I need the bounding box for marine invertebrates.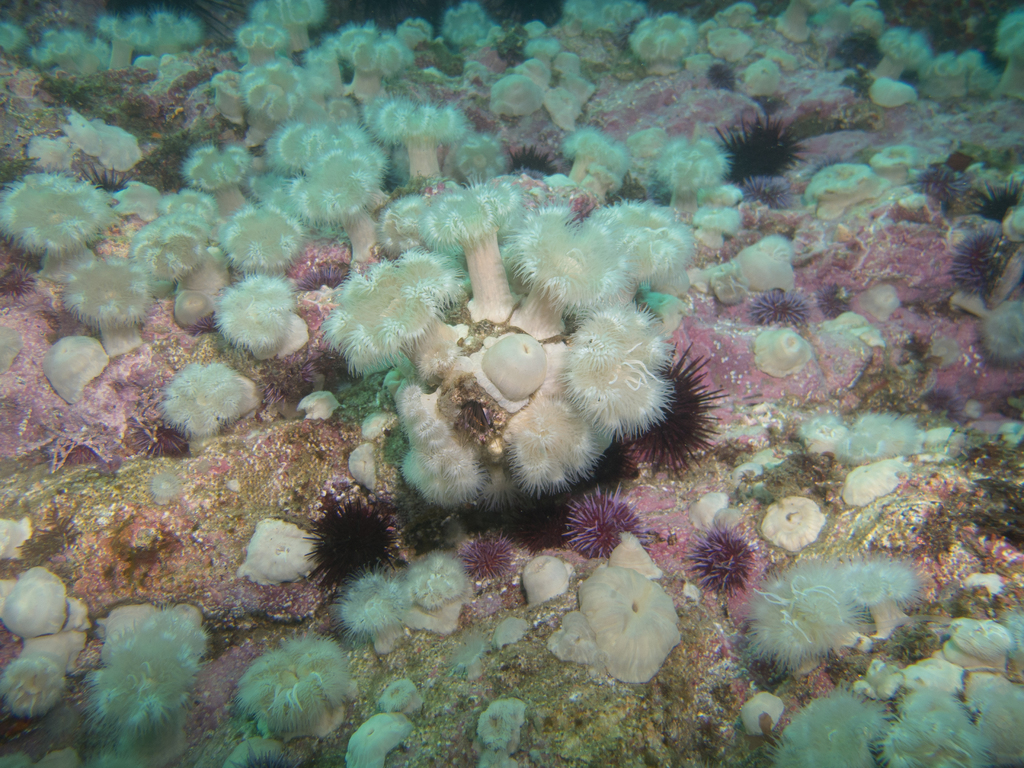
Here it is: [0, 509, 44, 579].
